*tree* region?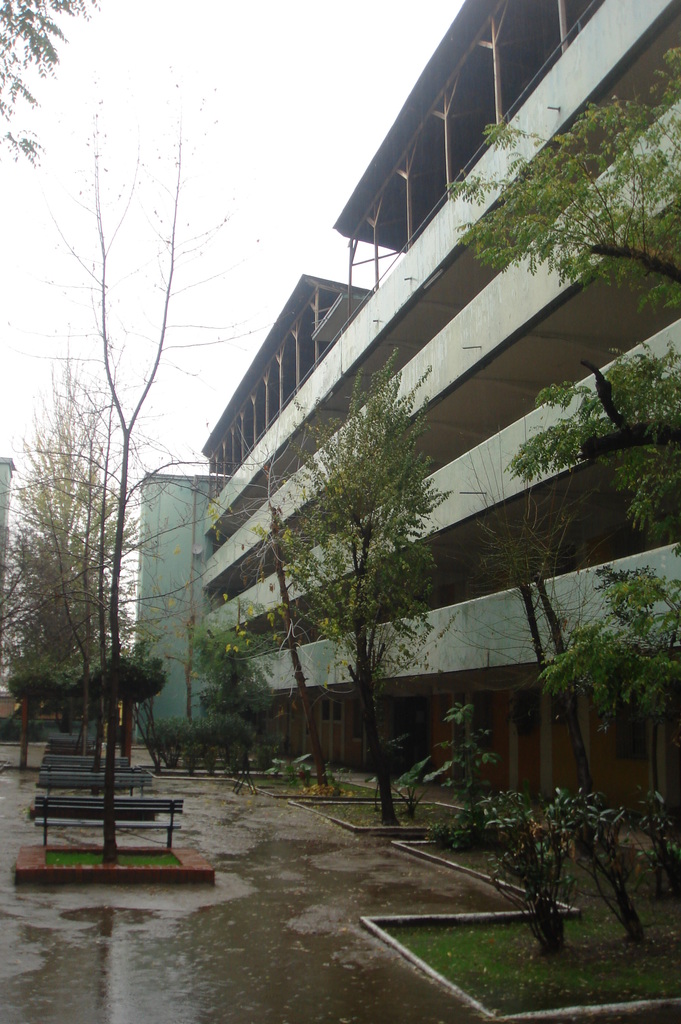
449, 47, 680, 753
